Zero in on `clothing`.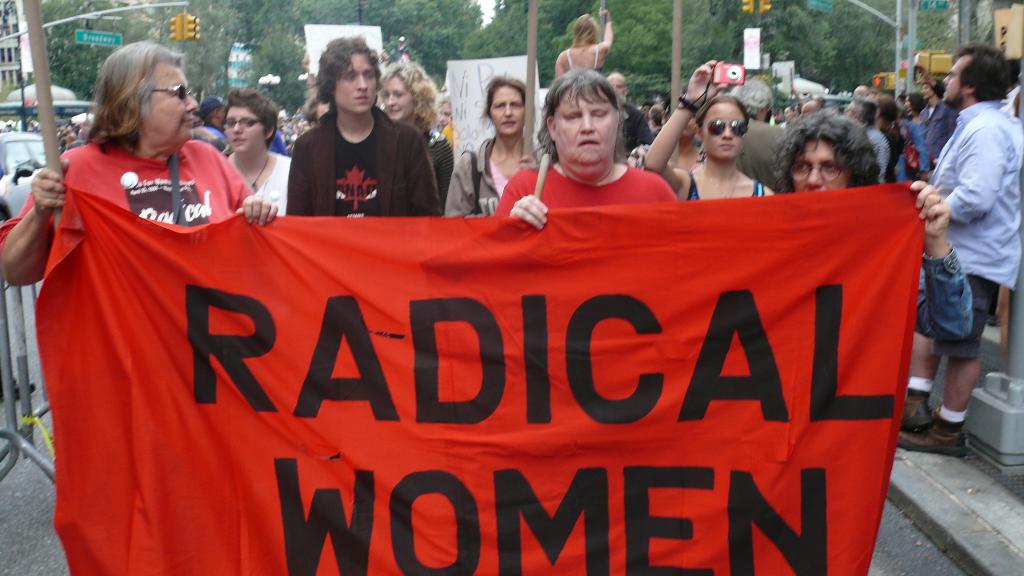
Zeroed in: bbox=[565, 42, 599, 80].
